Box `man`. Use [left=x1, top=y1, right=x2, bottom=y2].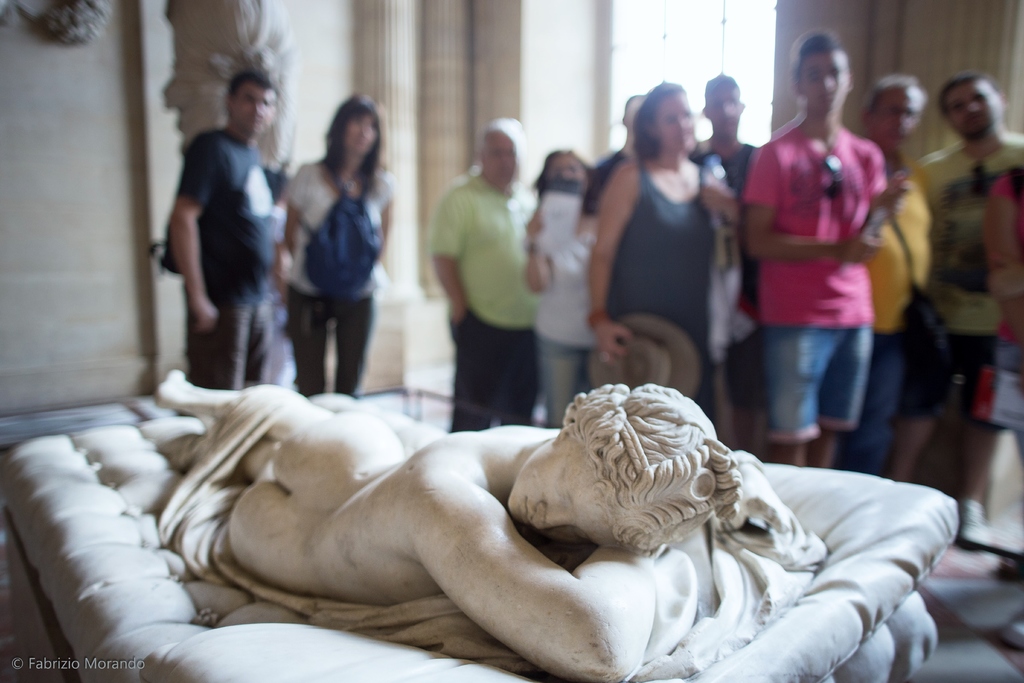
[left=162, top=61, right=289, bottom=391].
